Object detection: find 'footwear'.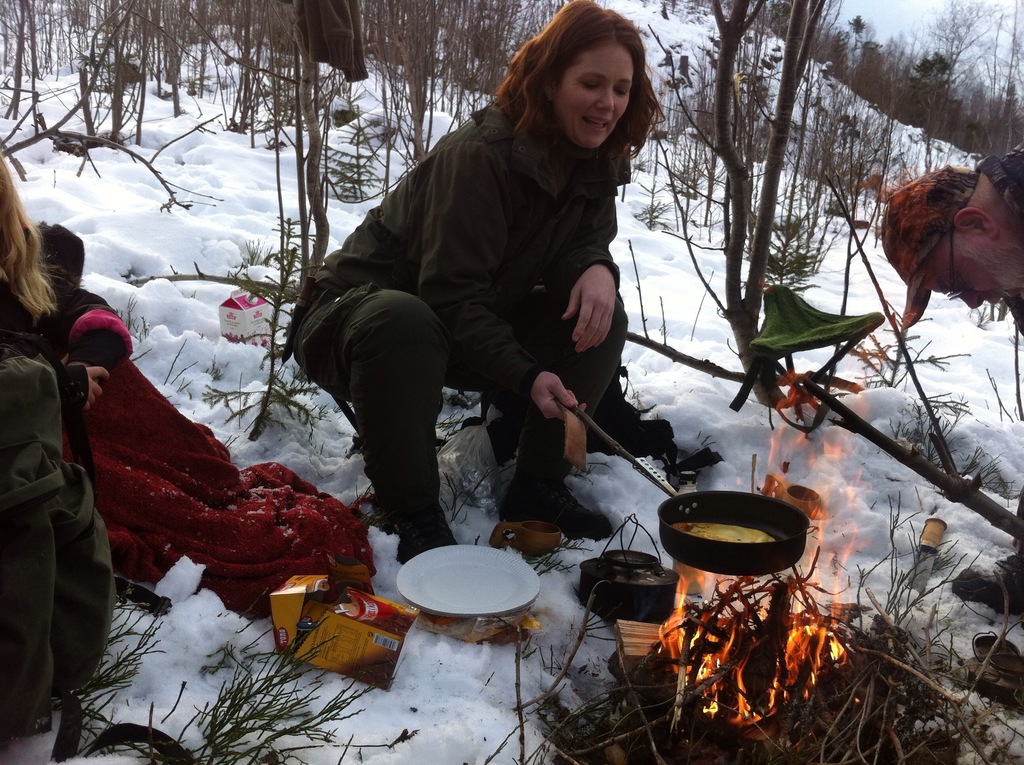
<region>505, 461, 616, 547</region>.
